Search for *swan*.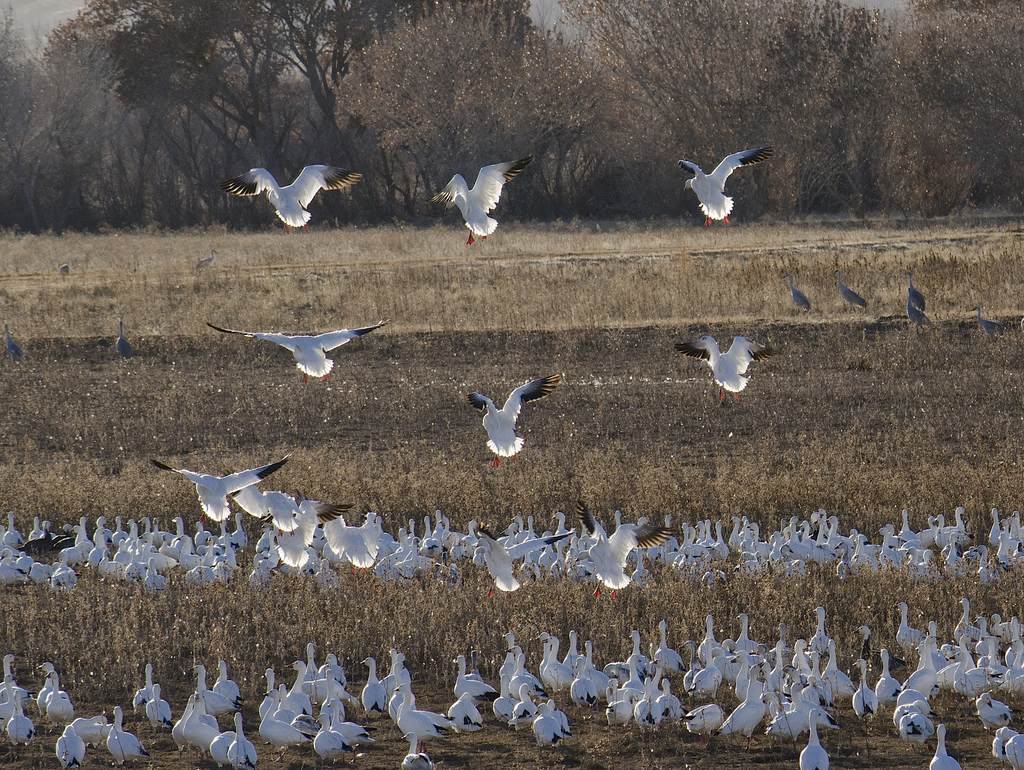
Found at l=541, t=536, r=557, b=573.
